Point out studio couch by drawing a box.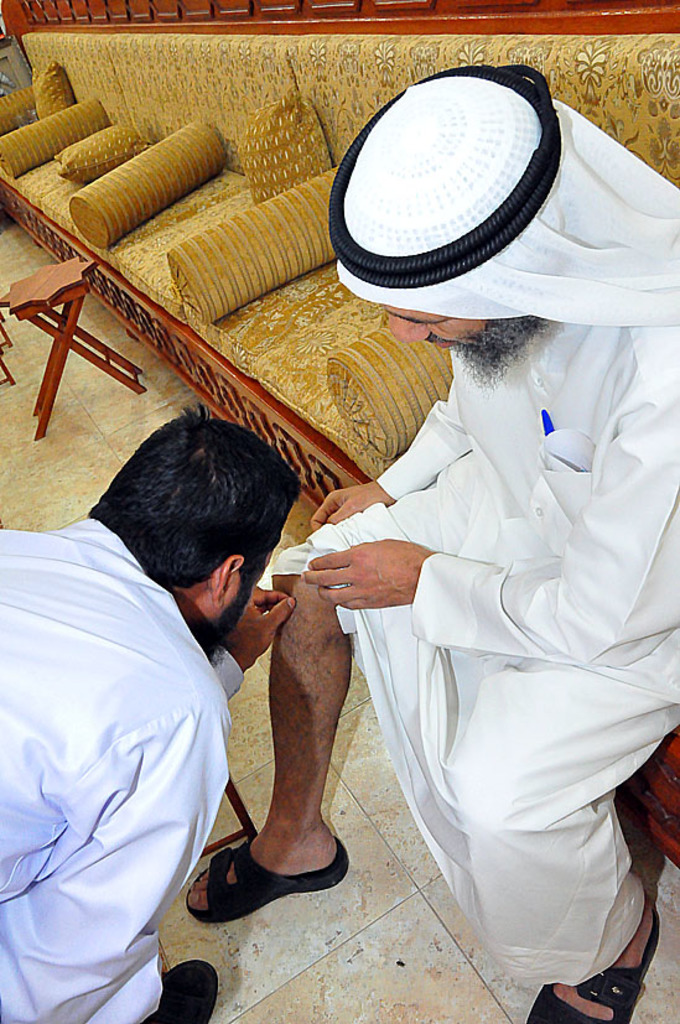
box(2, 2, 679, 887).
